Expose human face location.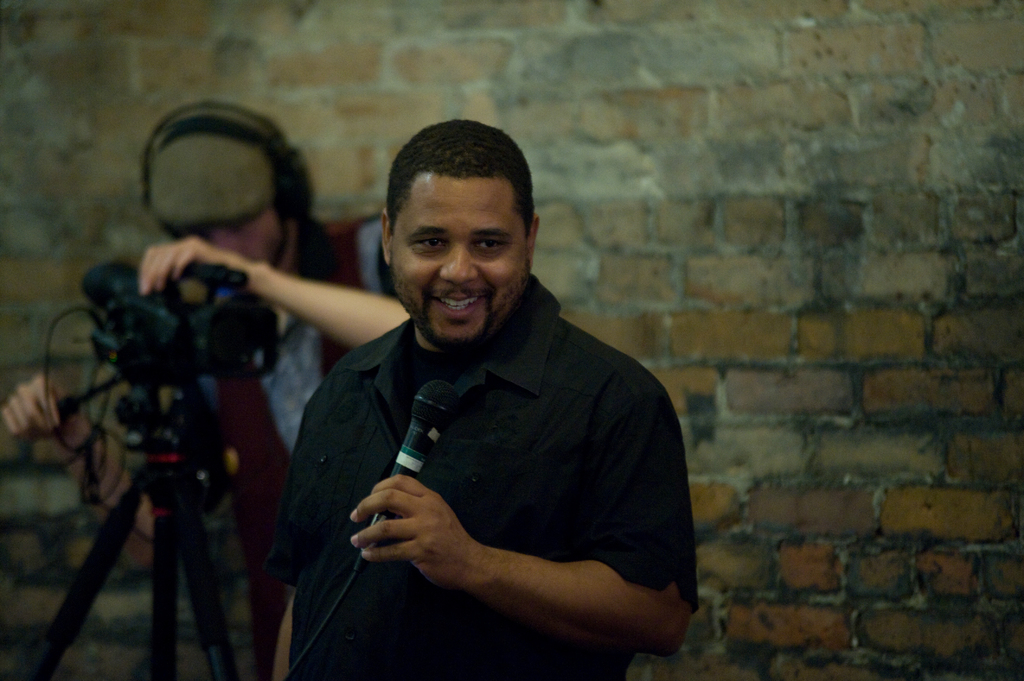
Exposed at bbox=[390, 179, 528, 340].
